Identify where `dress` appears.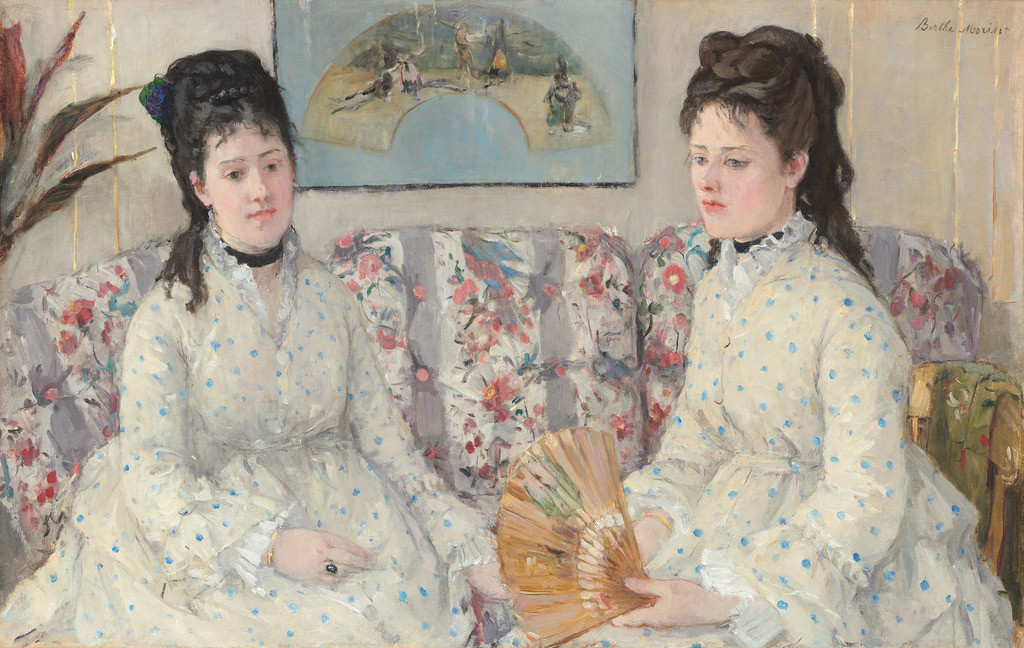
Appears at {"x1": 497, "y1": 209, "x2": 1013, "y2": 647}.
